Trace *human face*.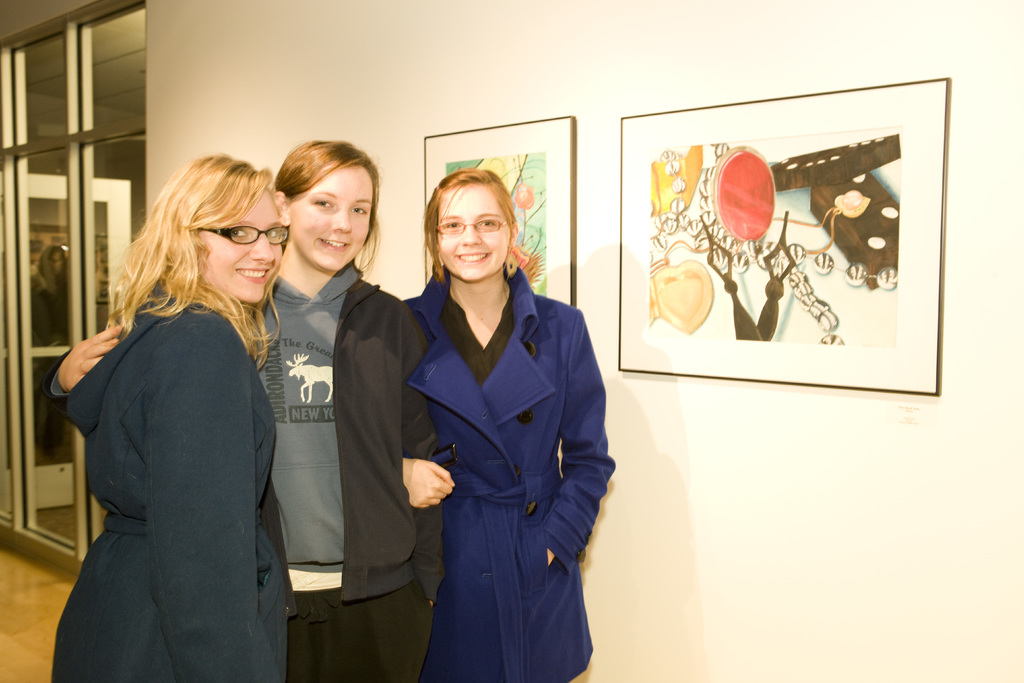
Traced to box=[201, 186, 282, 302].
